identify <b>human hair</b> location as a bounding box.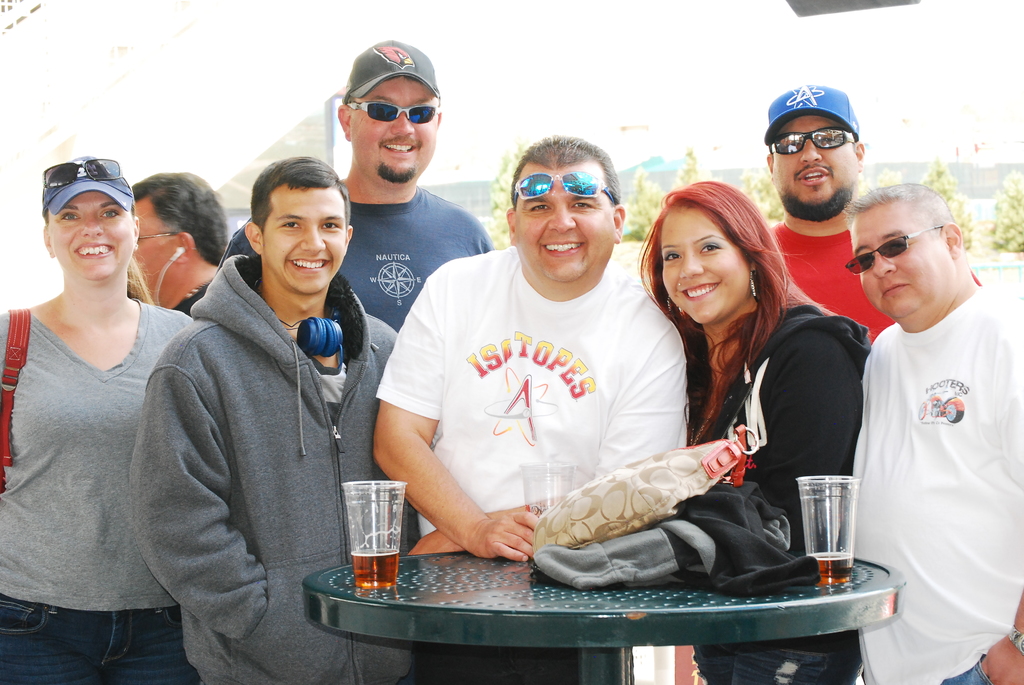
bbox=(42, 199, 157, 305).
